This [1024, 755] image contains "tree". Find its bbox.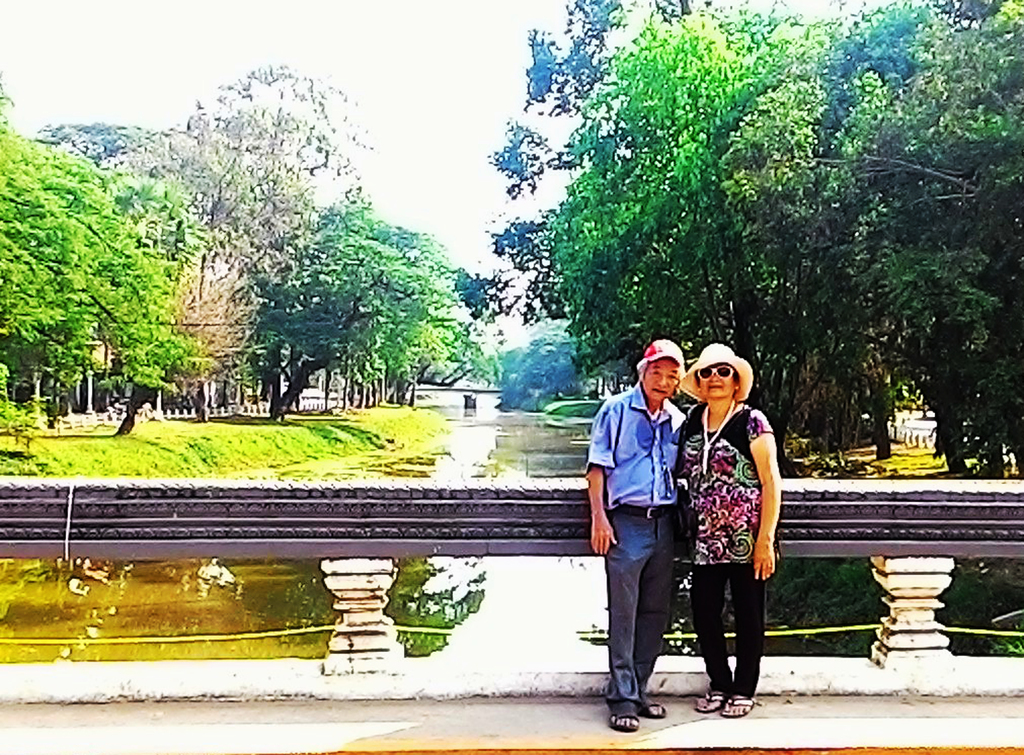
20:126:206:431.
